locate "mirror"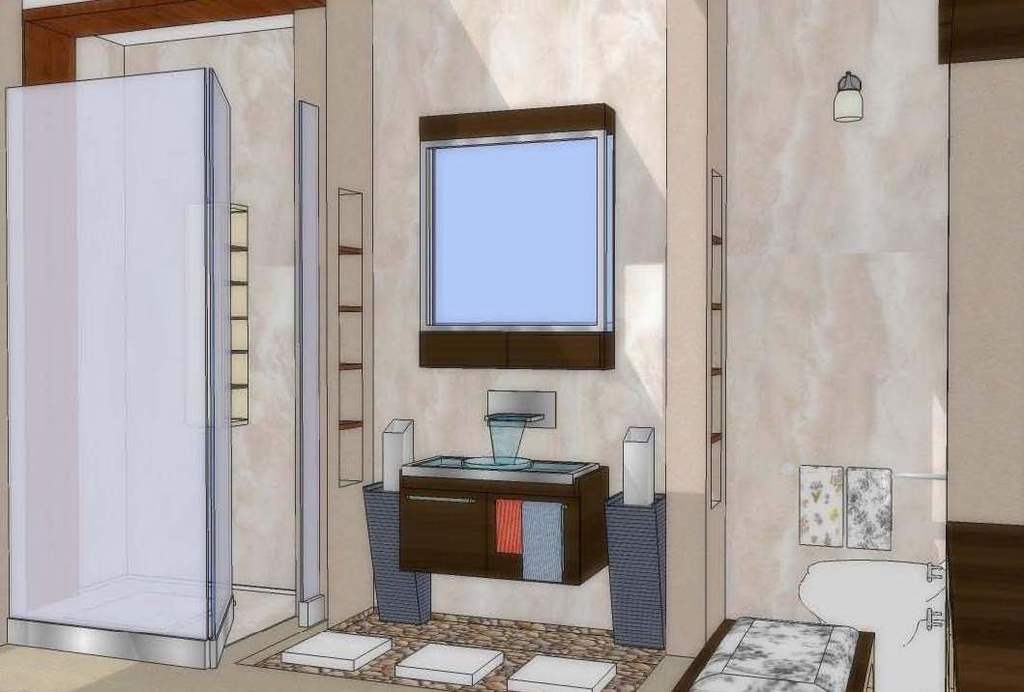
(1,63,203,639)
